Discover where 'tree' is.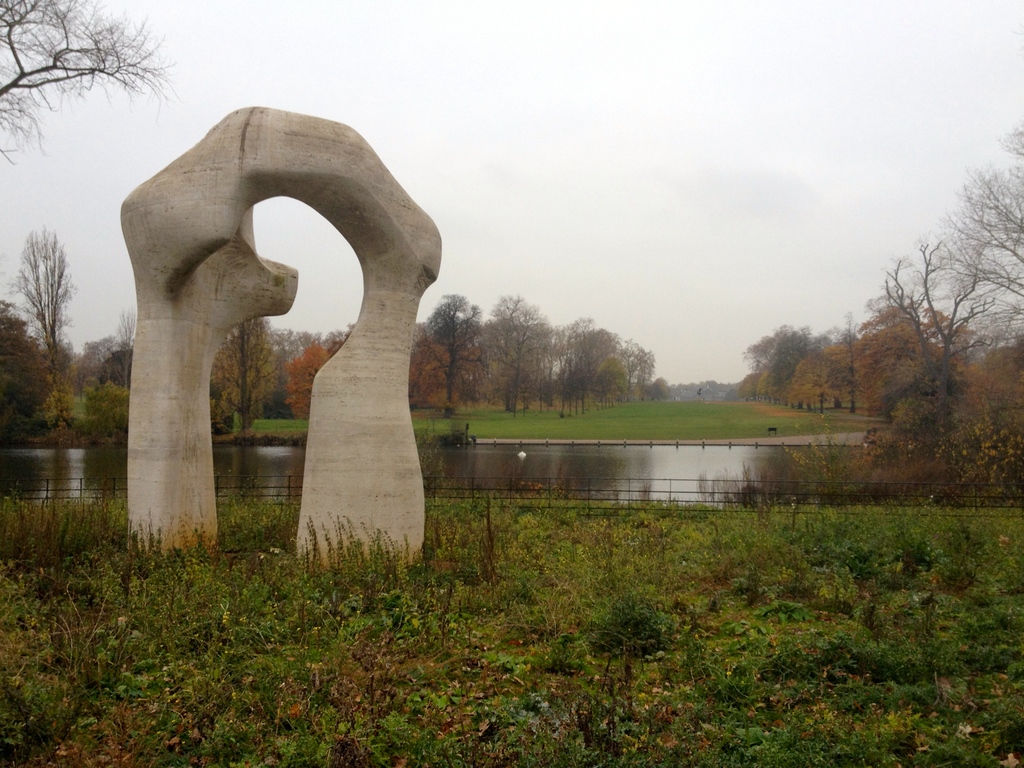
Discovered at 10,227,74,394.
